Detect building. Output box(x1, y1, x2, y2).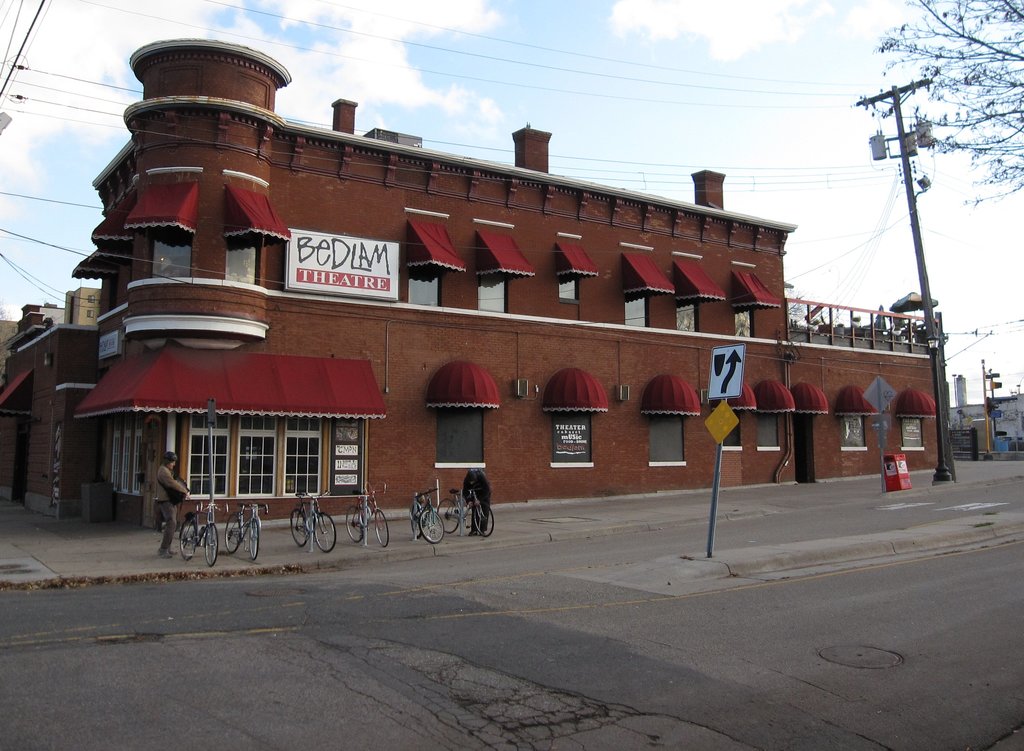
box(4, 35, 947, 532).
